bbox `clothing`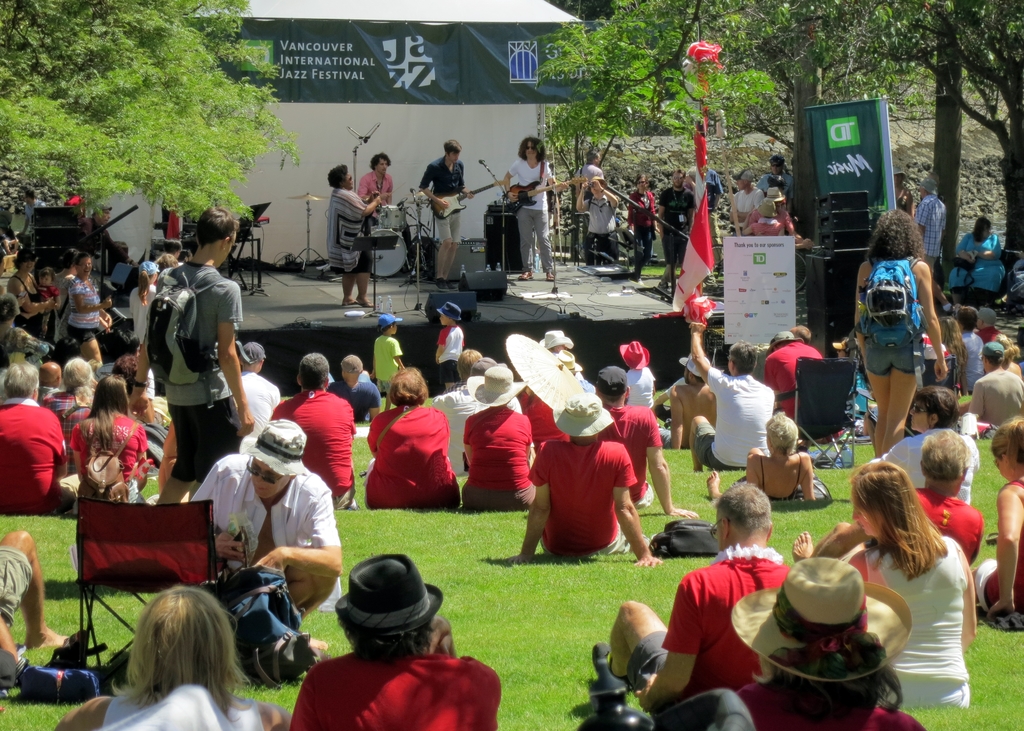
<bbox>630, 188, 658, 256</bbox>
